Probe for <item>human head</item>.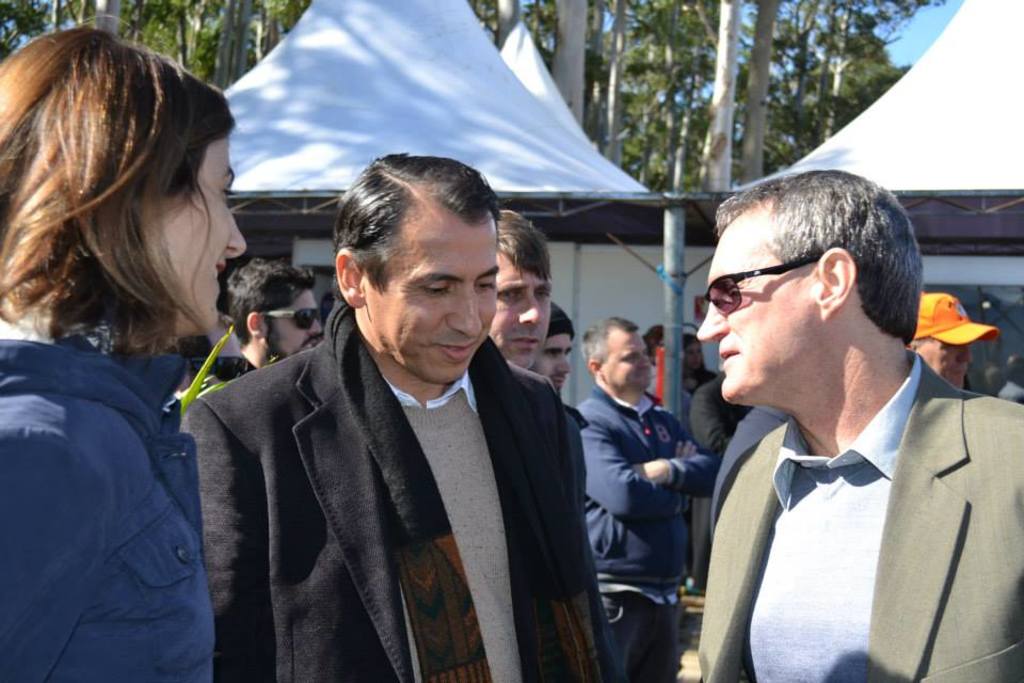
Probe result: x1=493, y1=210, x2=555, y2=368.
